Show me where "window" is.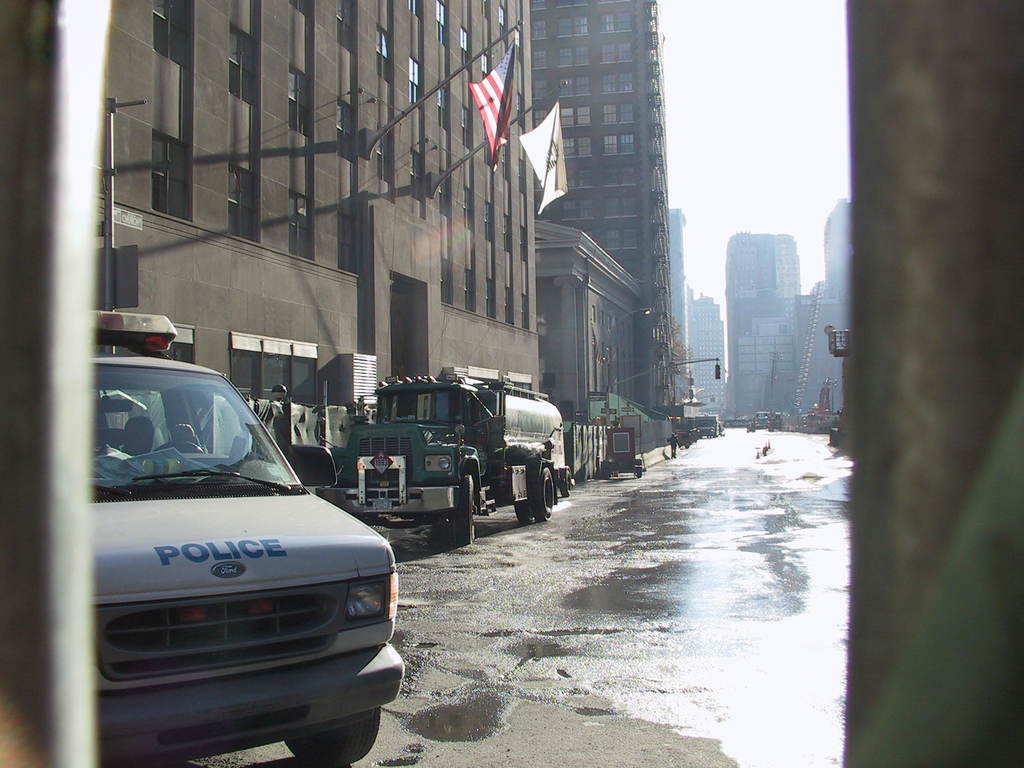
"window" is at 556/0/587/12.
